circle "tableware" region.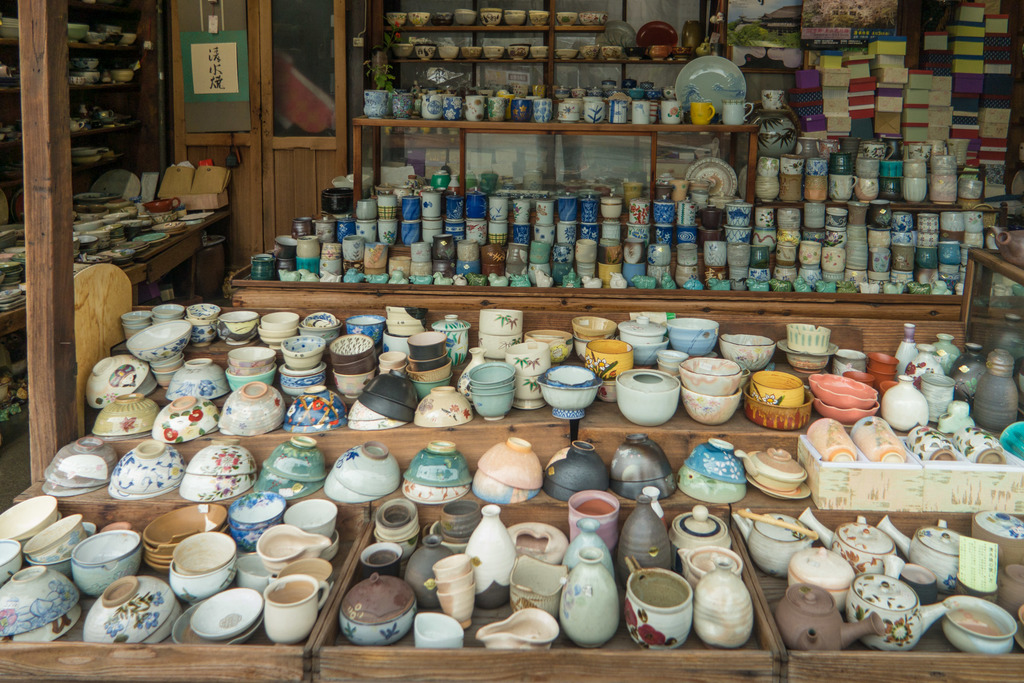
Region: detection(402, 481, 467, 507).
